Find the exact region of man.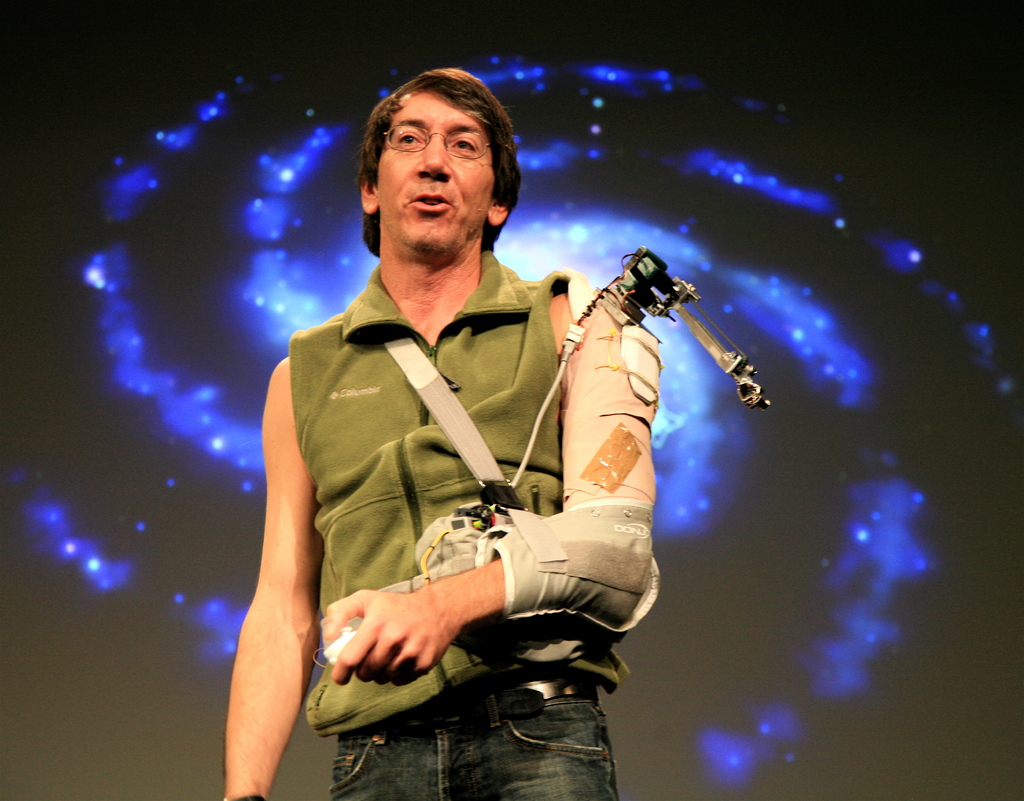
Exact region: <bbox>219, 68, 661, 800</bbox>.
